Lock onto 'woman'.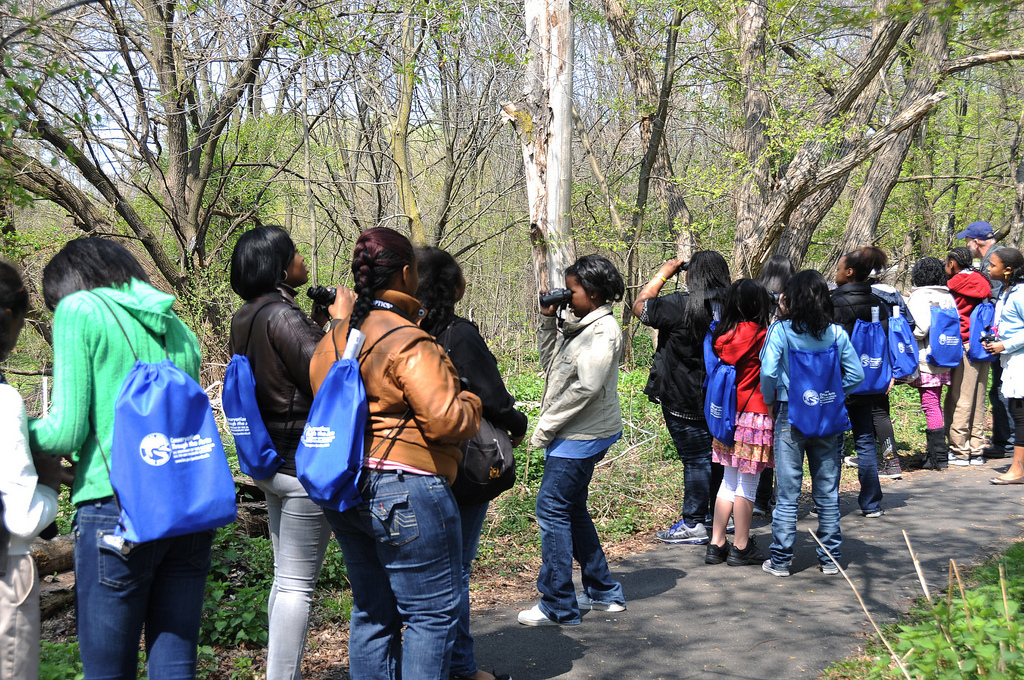
Locked: select_region(523, 255, 629, 623).
